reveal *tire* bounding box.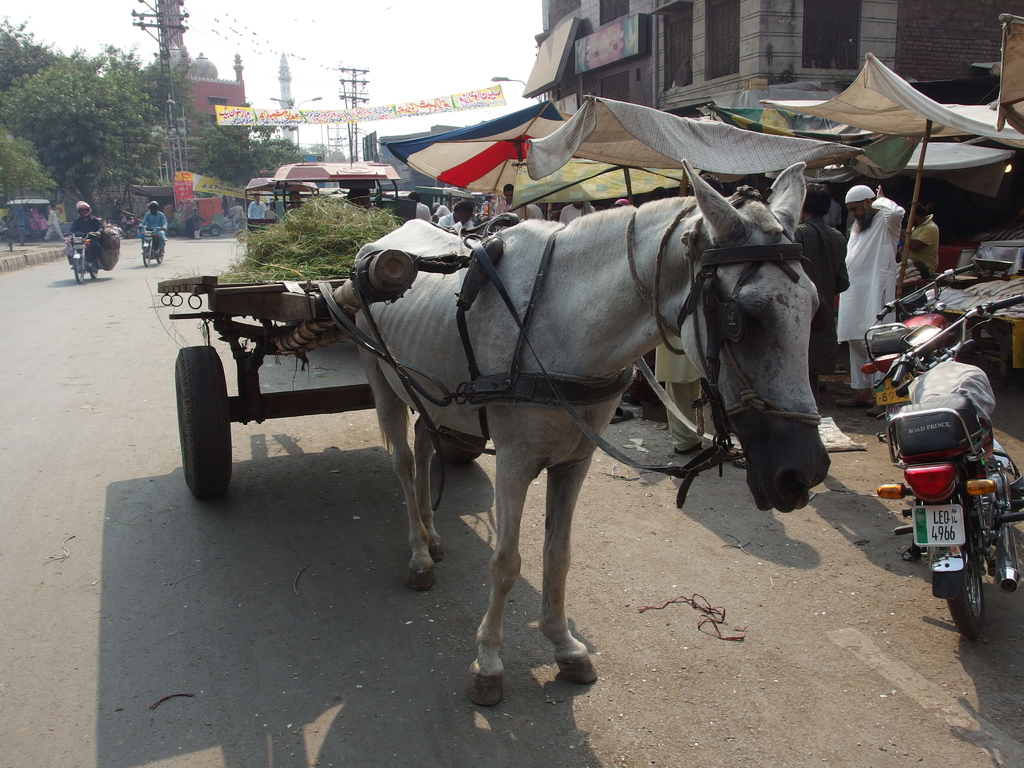
Revealed: left=144, top=247, right=149, bottom=267.
